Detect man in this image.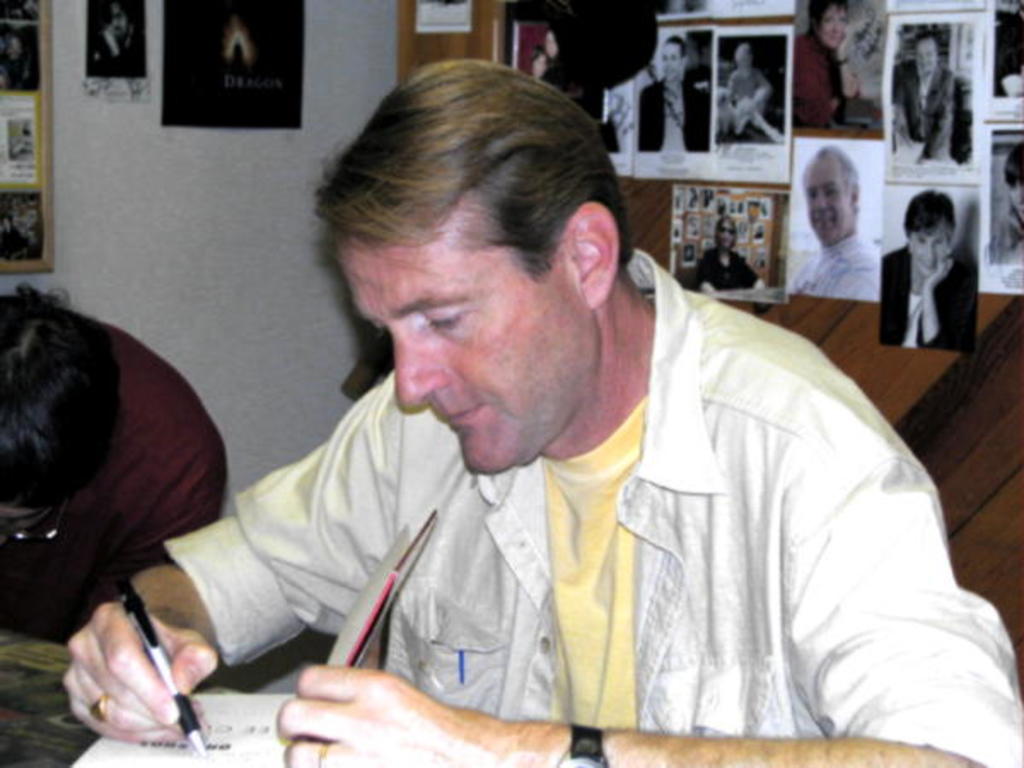
Detection: 889:31:964:171.
